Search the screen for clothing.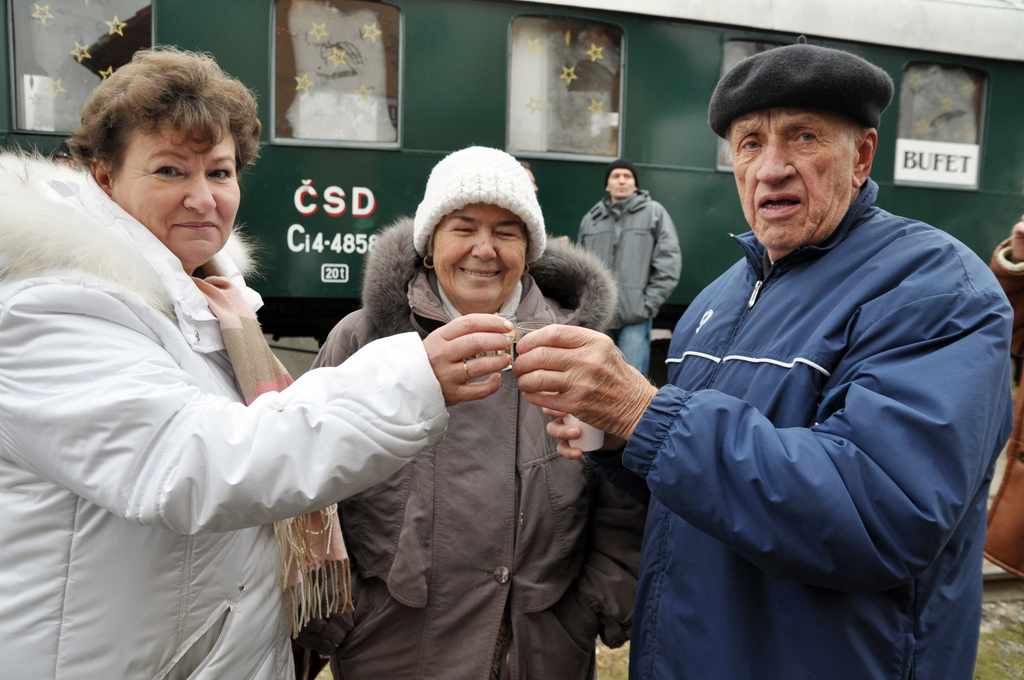
Found at [x1=621, y1=175, x2=1018, y2=679].
